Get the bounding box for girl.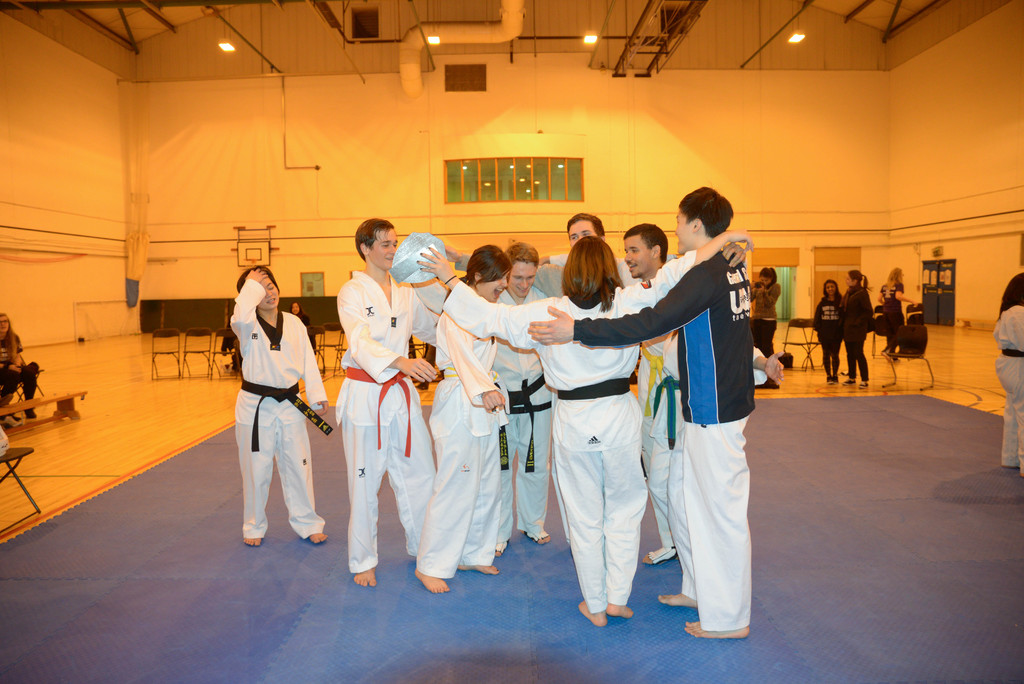
detection(413, 245, 513, 593).
